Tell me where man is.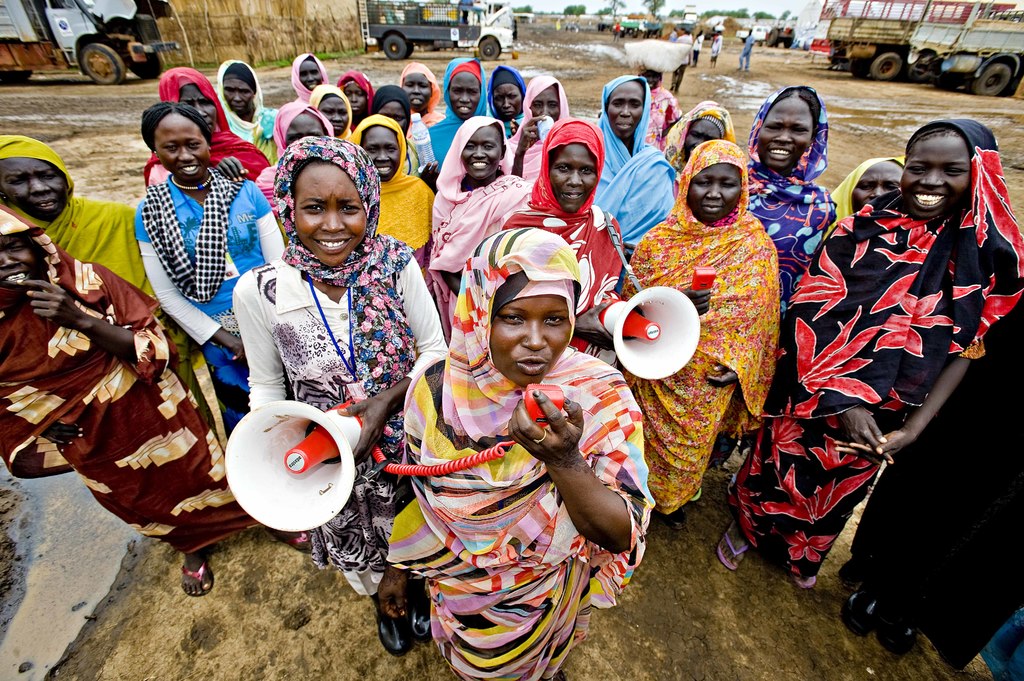
man is at {"x1": 739, "y1": 28, "x2": 756, "y2": 71}.
